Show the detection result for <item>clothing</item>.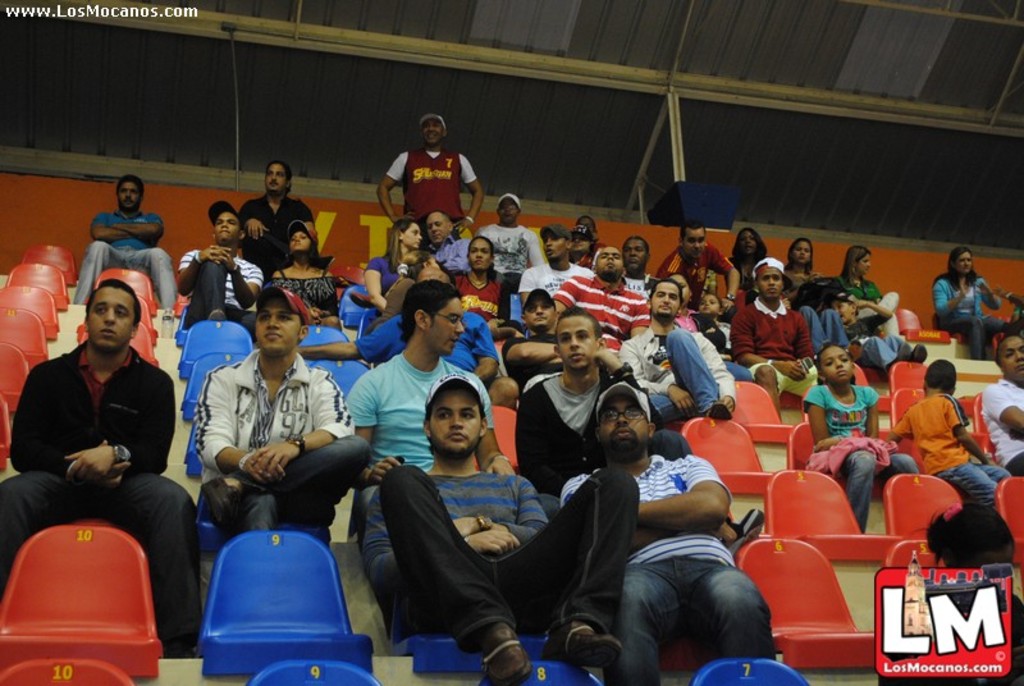
pyautogui.locateOnScreen(434, 232, 472, 280).
